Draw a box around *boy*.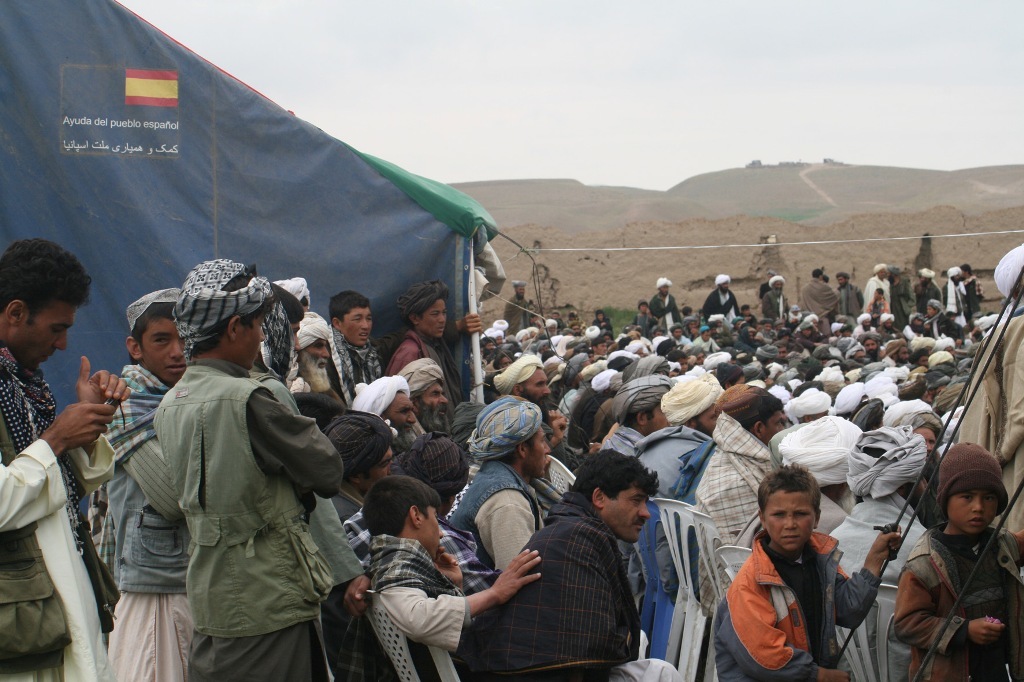
709 462 905 681.
